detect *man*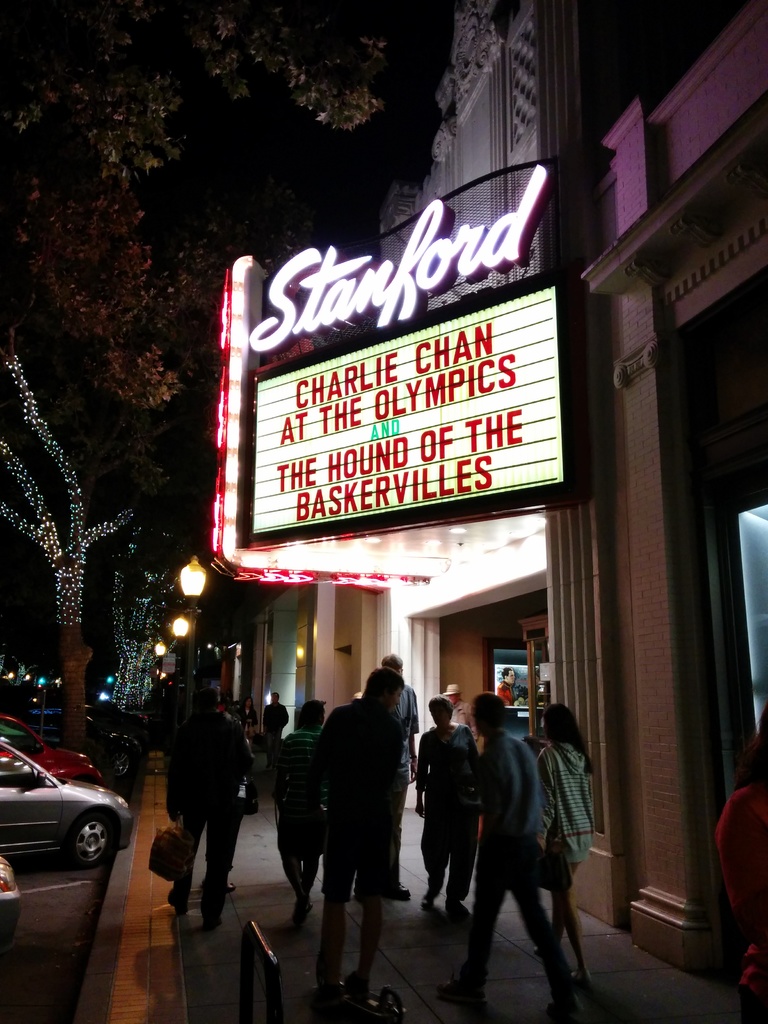
box(167, 687, 255, 935)
